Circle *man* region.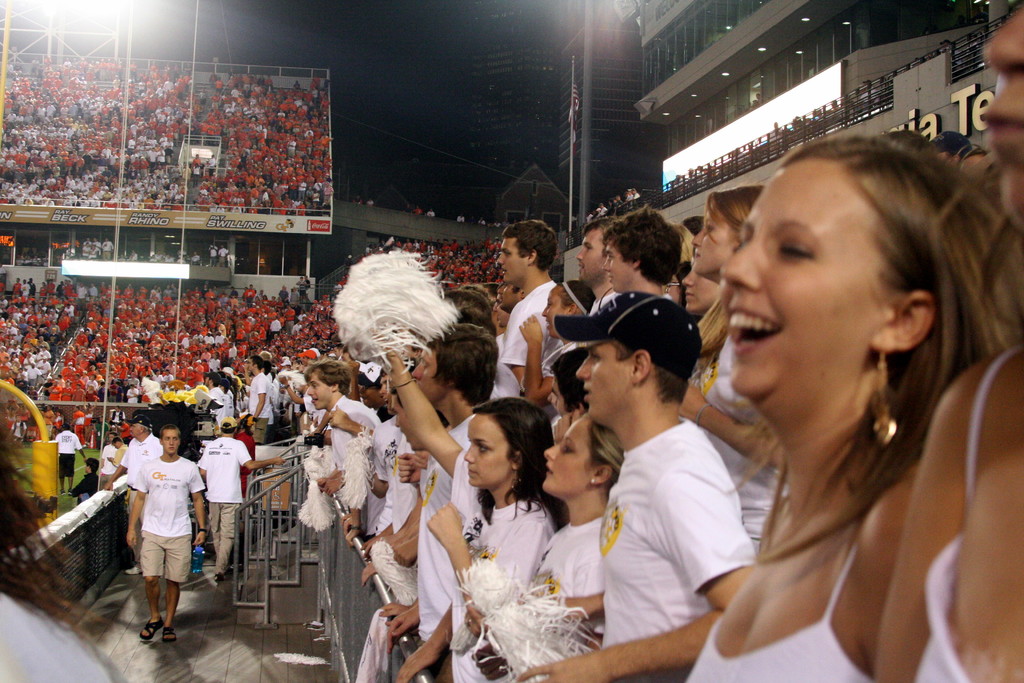
Region: pyautogui.locateOnScreen(83, 404, 96, 447).
